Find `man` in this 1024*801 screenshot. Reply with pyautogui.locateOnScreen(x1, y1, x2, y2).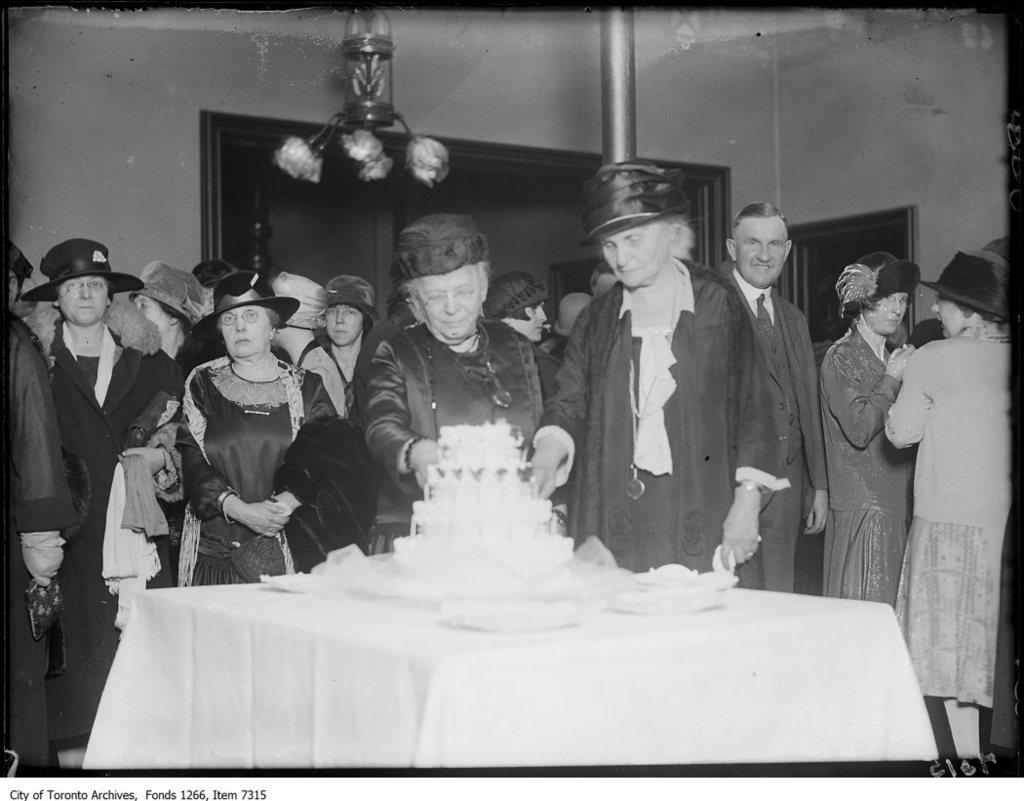
pyautogui.locateOnScreen(483, 274, 545, 343).
